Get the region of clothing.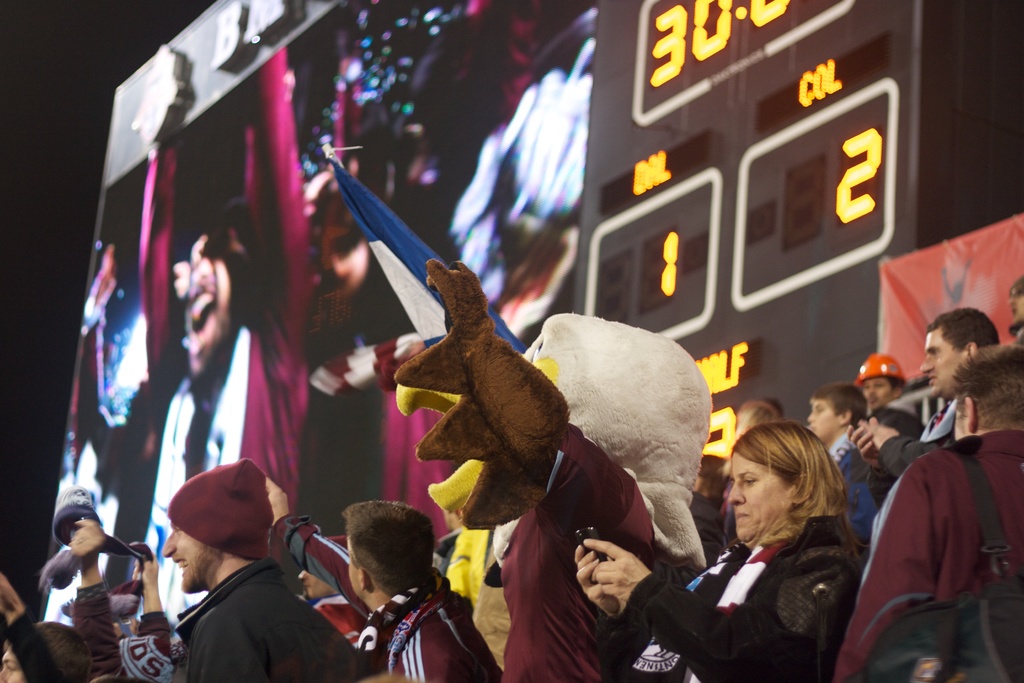
locate(268, 518, 503, 682).
